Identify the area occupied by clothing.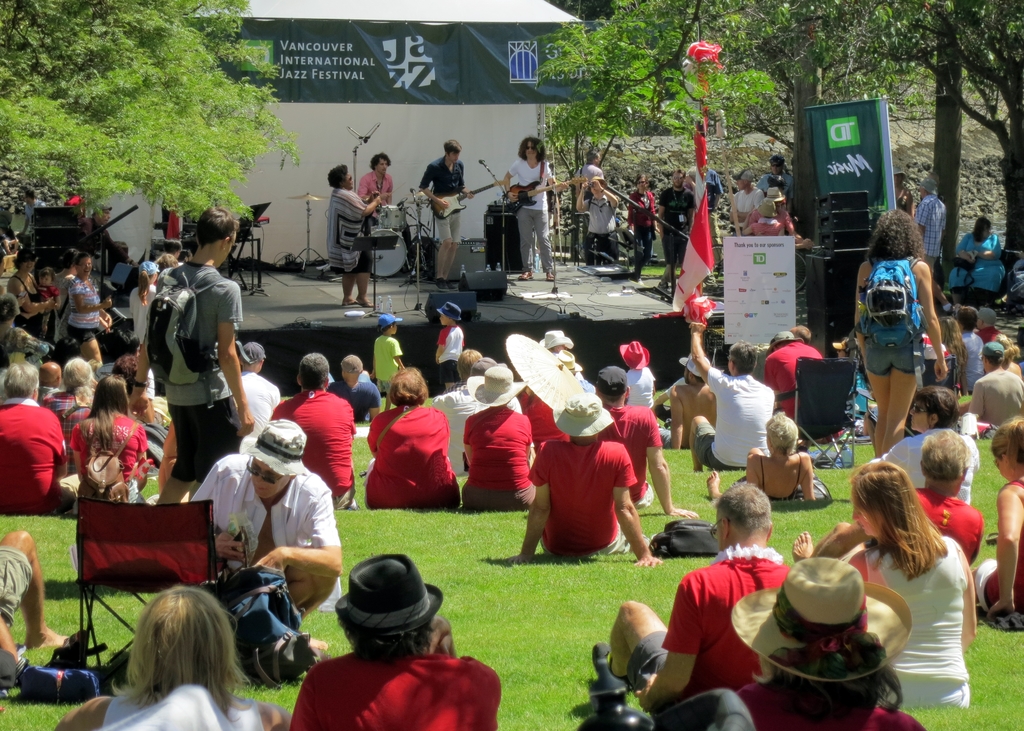
Area: l=624, t=552, r=793, b=722.
